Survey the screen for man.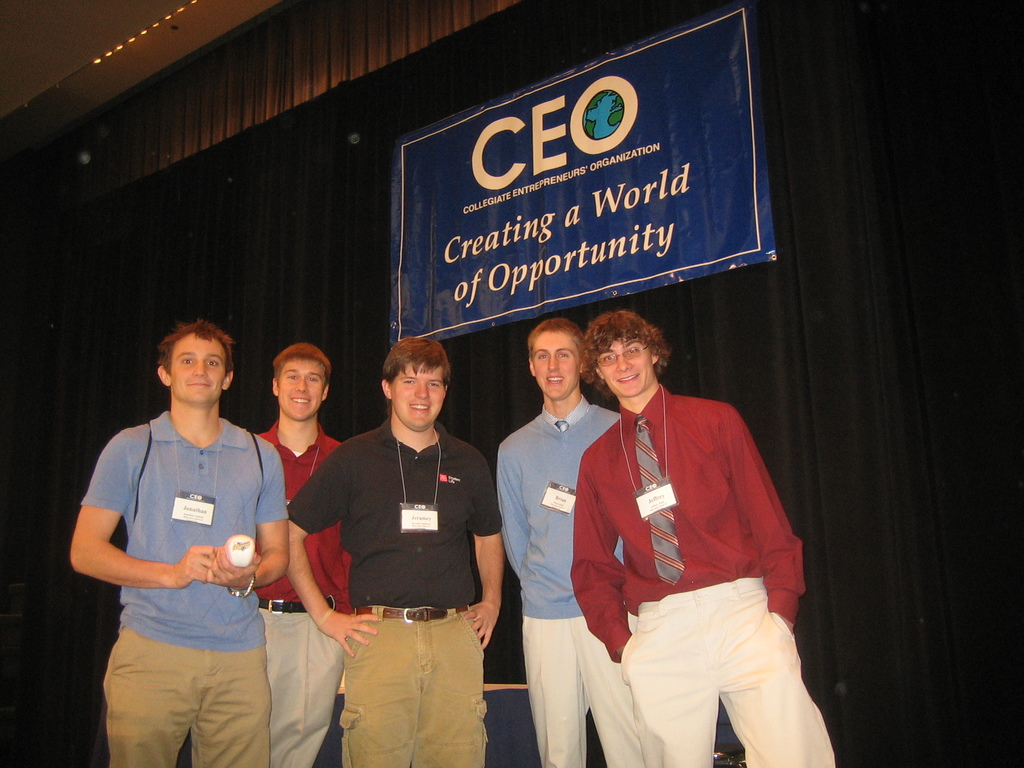
Survey found: bbox=[285, 335, 506, 767].
